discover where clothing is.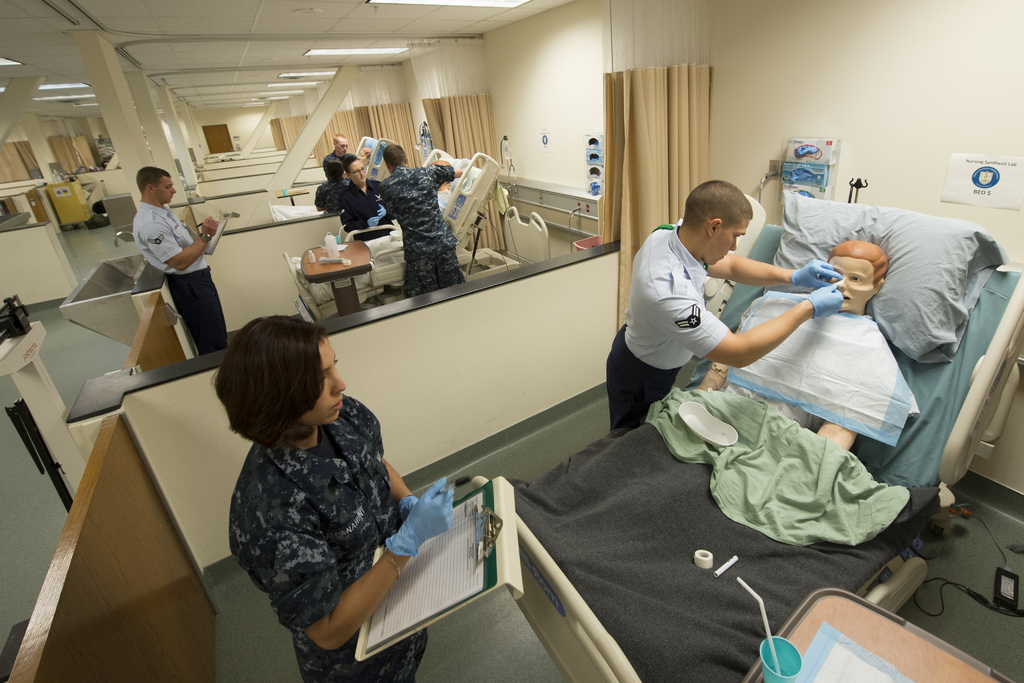
Discovered at region(138, 199, 213, 281).
